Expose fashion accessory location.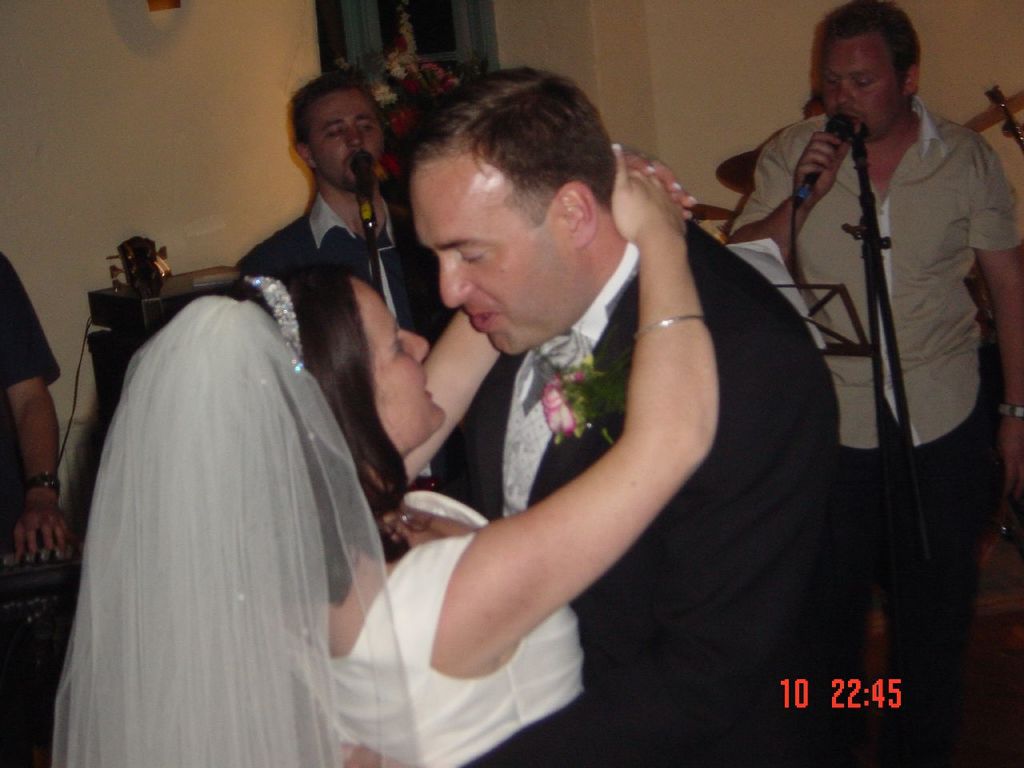
Exposed at box=[998, 402, 1023, 418].
